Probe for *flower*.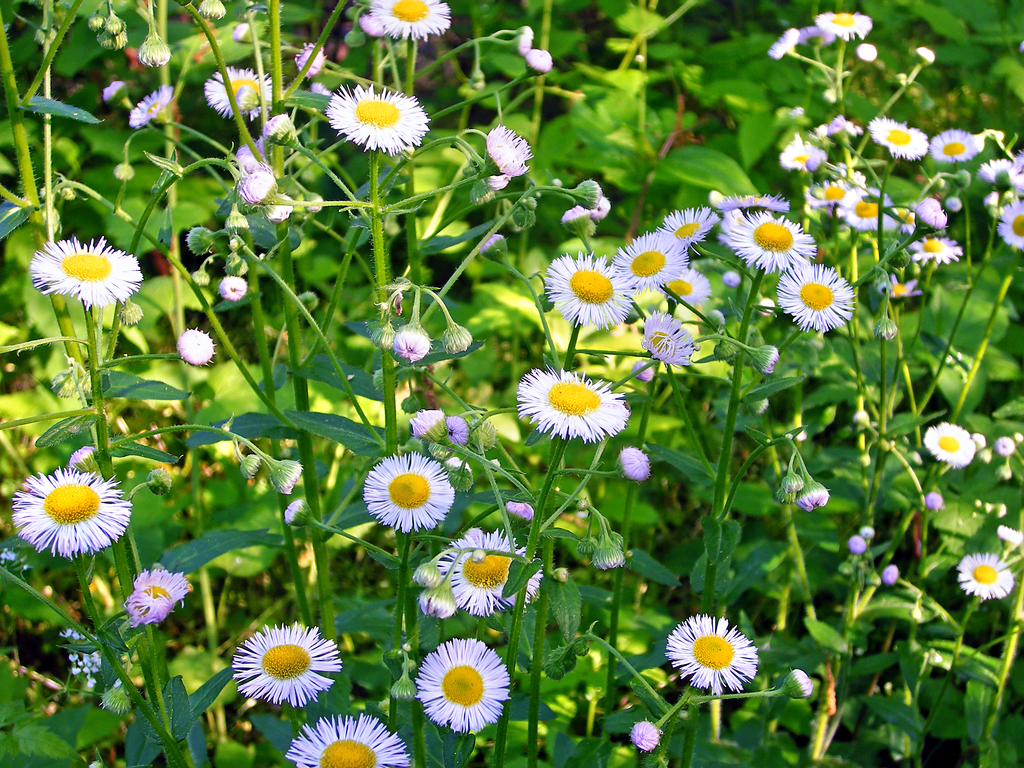
Probe result: rect(664, 205, 718, 257).
